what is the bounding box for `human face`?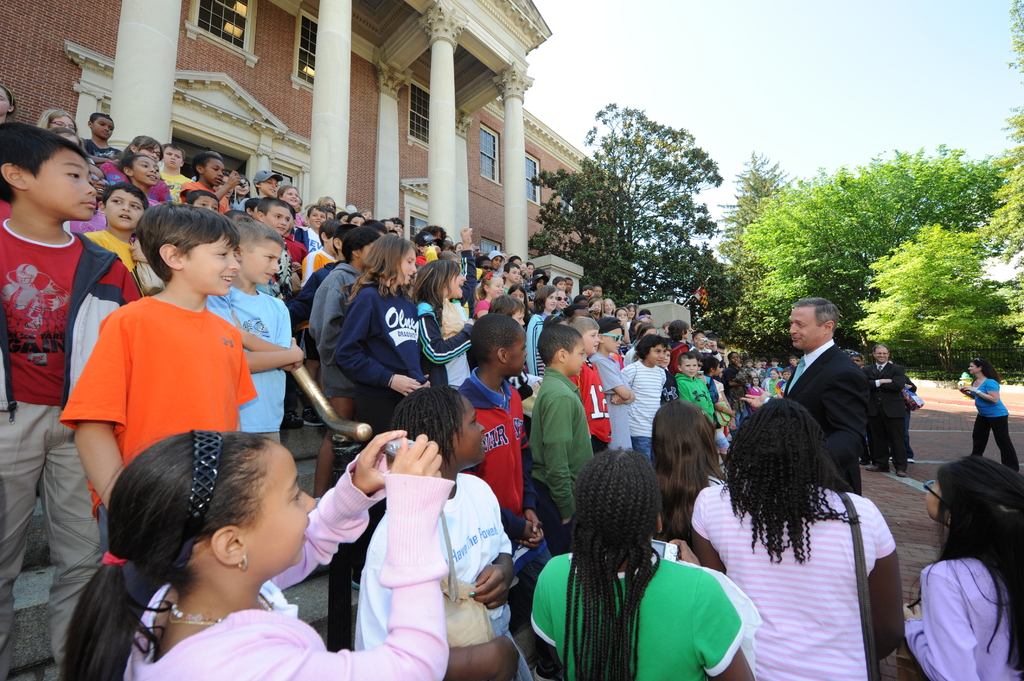
[x1=263, y1=180, x2=279, y2=195].
